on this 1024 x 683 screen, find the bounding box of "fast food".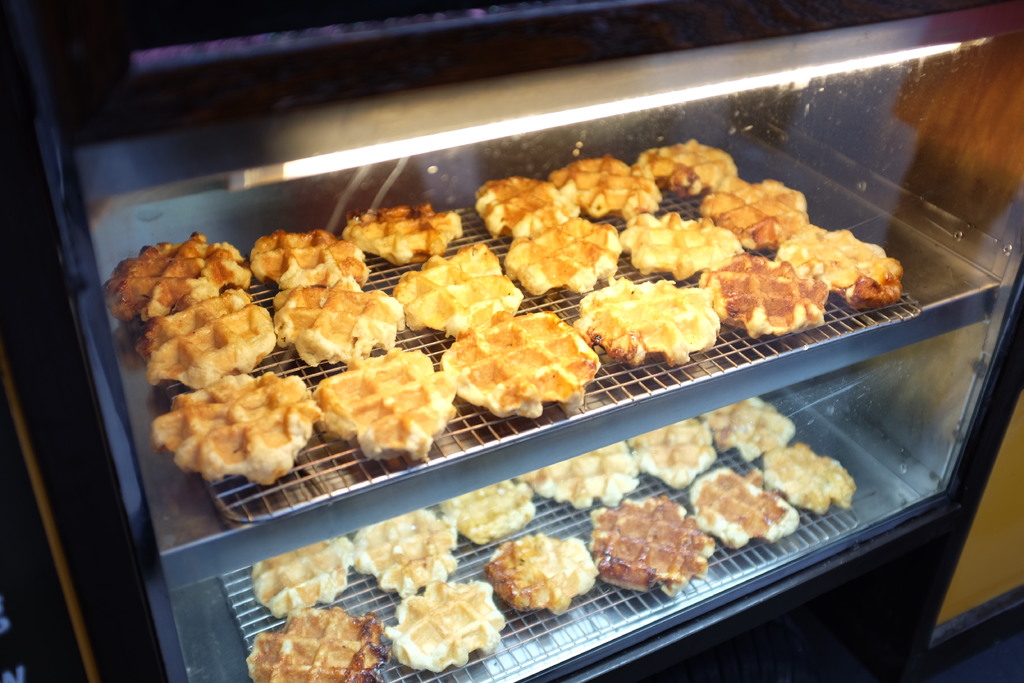
Bounding box: {"x1": 140, "y1": 289, "x2": 288, "y2": 388}.
